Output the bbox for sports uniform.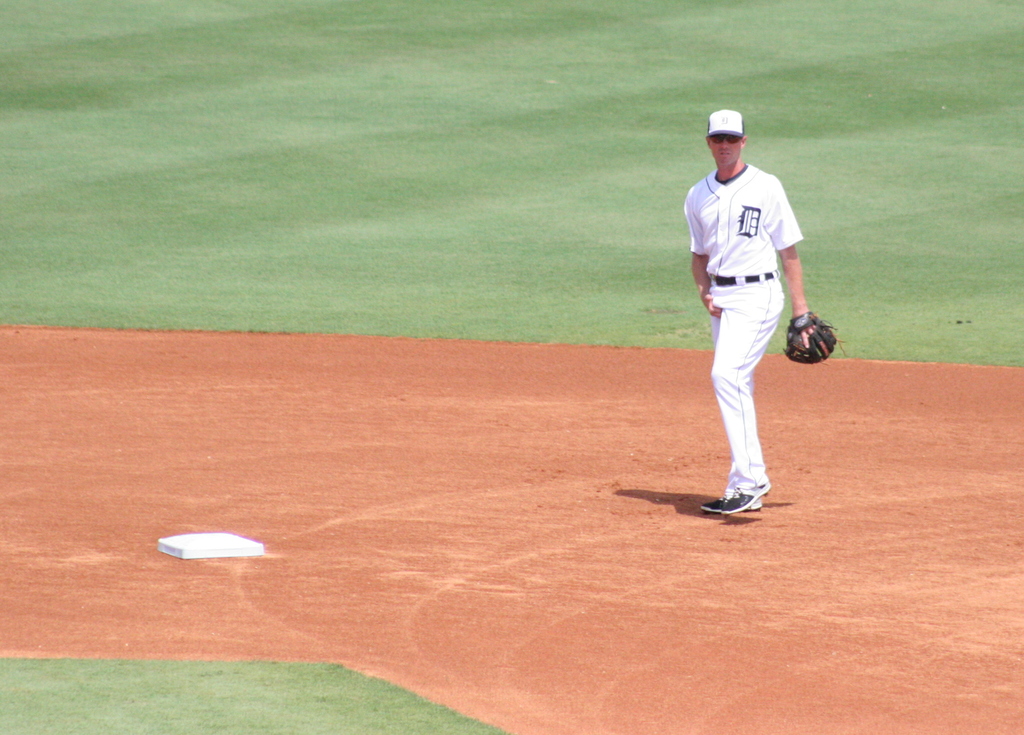
686/106/834/518.
